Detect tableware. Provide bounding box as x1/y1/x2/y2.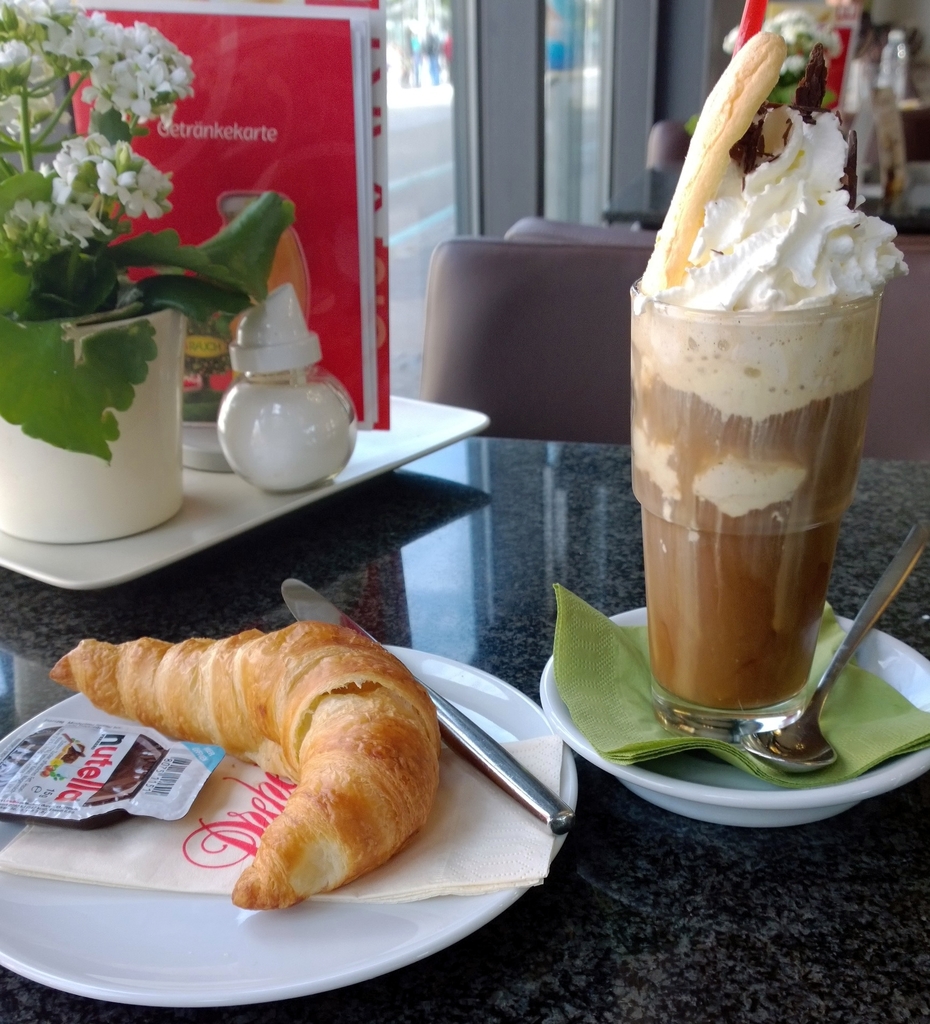
0/641/571/1012.
